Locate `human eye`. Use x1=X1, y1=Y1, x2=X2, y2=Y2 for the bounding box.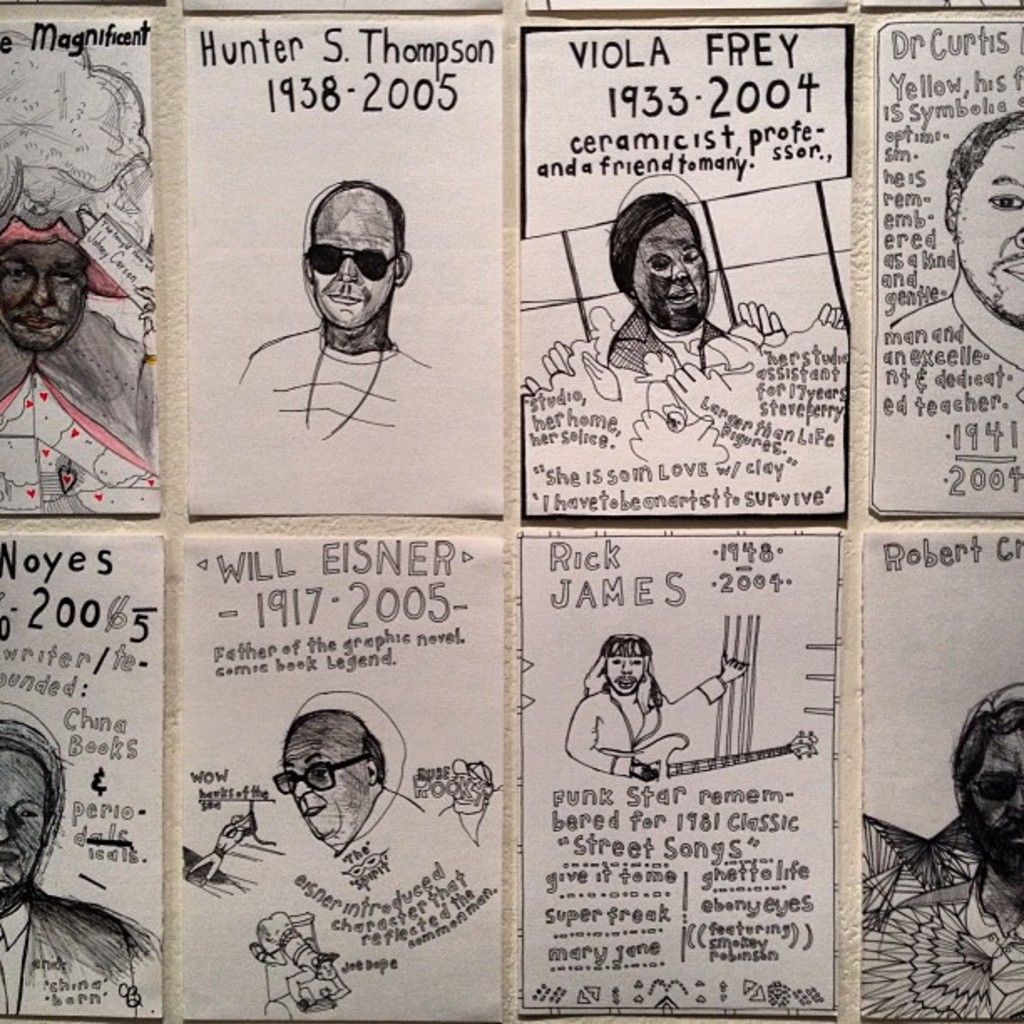
x1=12, y1=800, x2=38, y2=827.
